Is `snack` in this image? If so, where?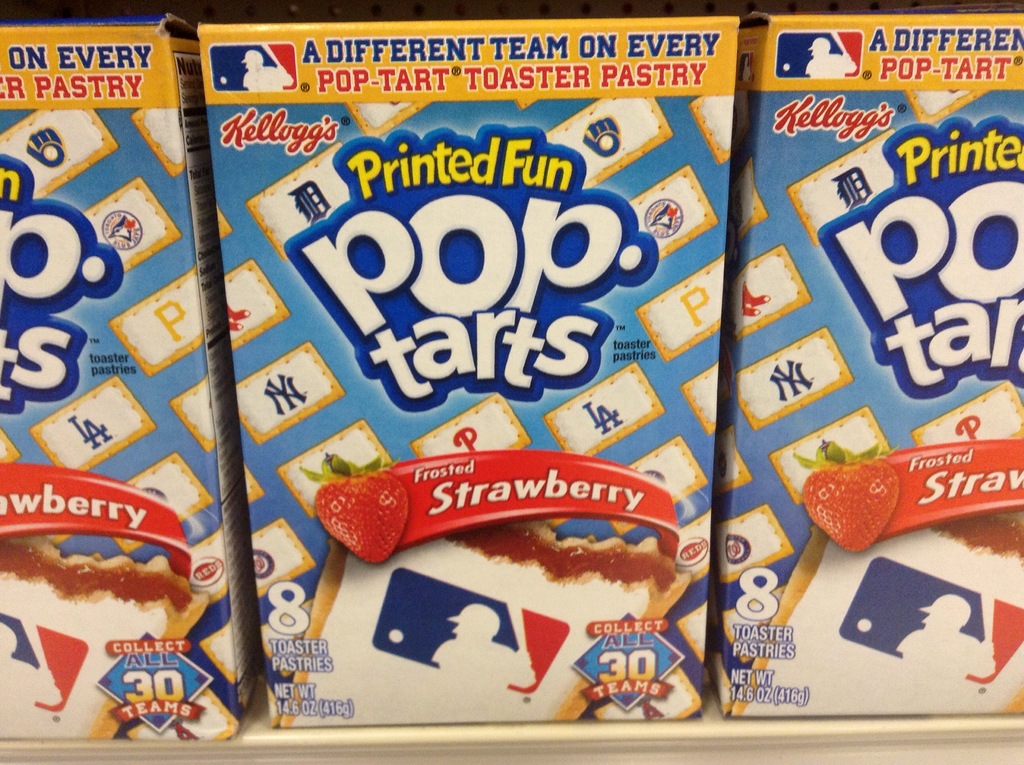
Yes, at rect(107, 266, 200, 378).
